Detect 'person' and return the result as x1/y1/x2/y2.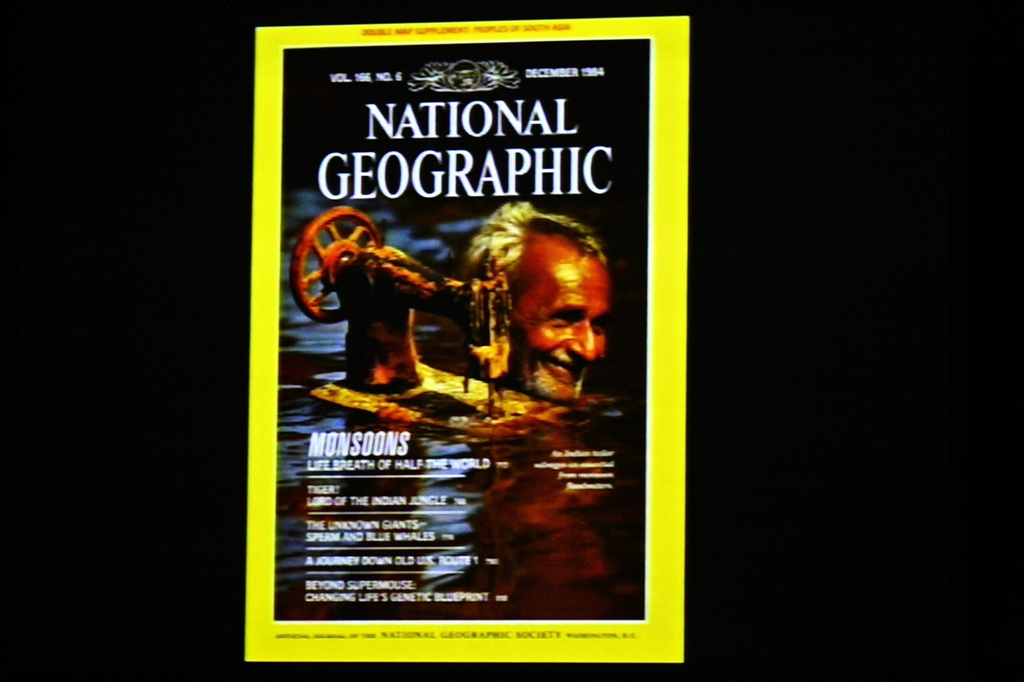
451/210/619/402.
